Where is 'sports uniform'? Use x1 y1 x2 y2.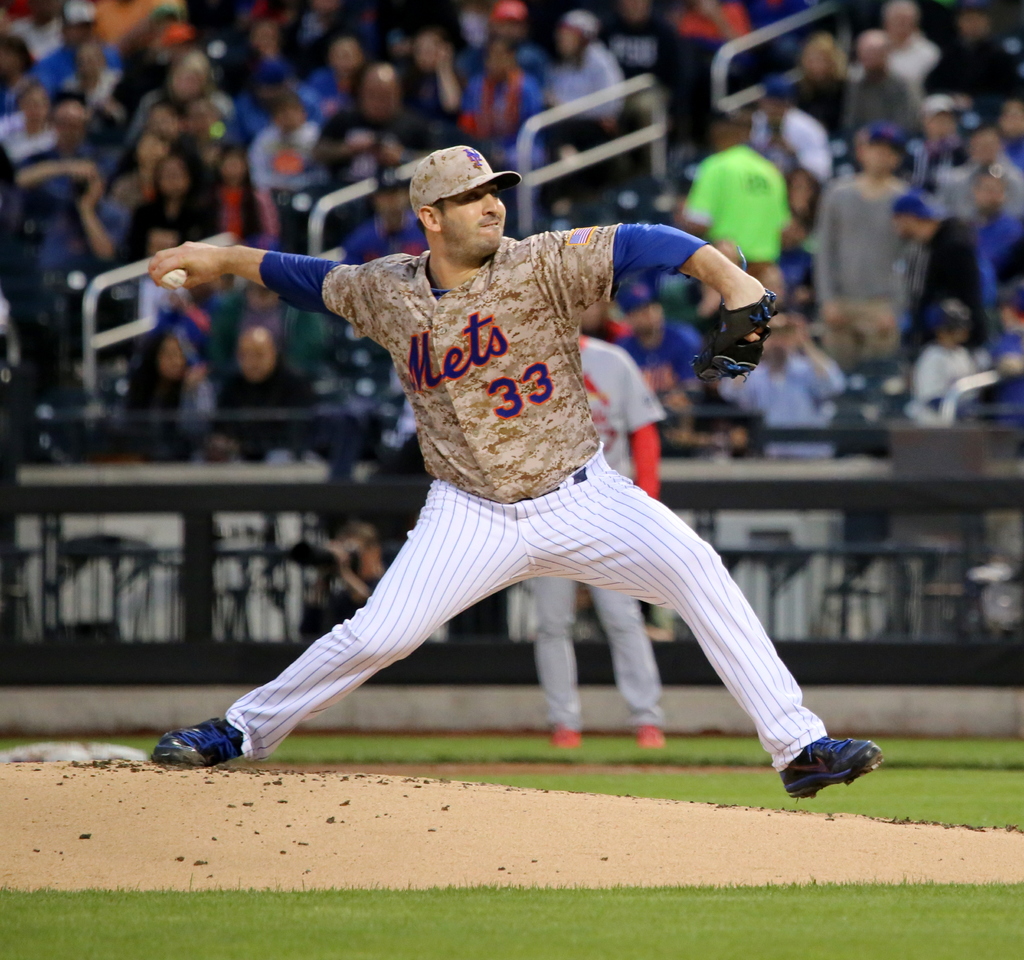
473 73 550 127.
